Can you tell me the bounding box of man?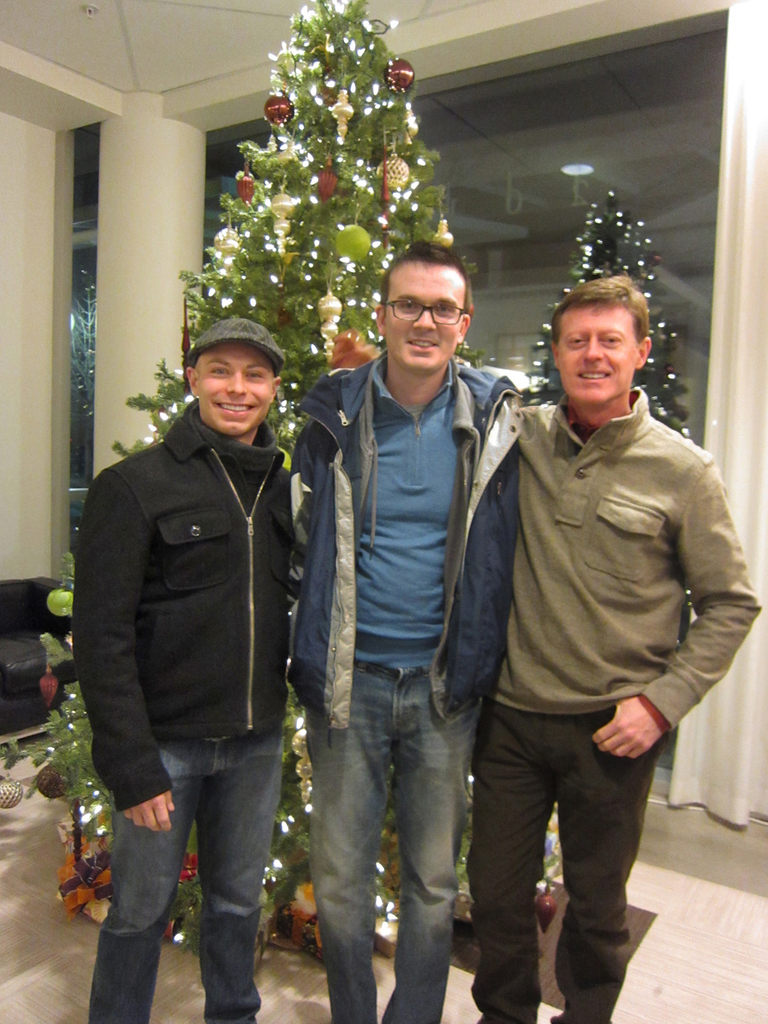
441/252/737/1006.
